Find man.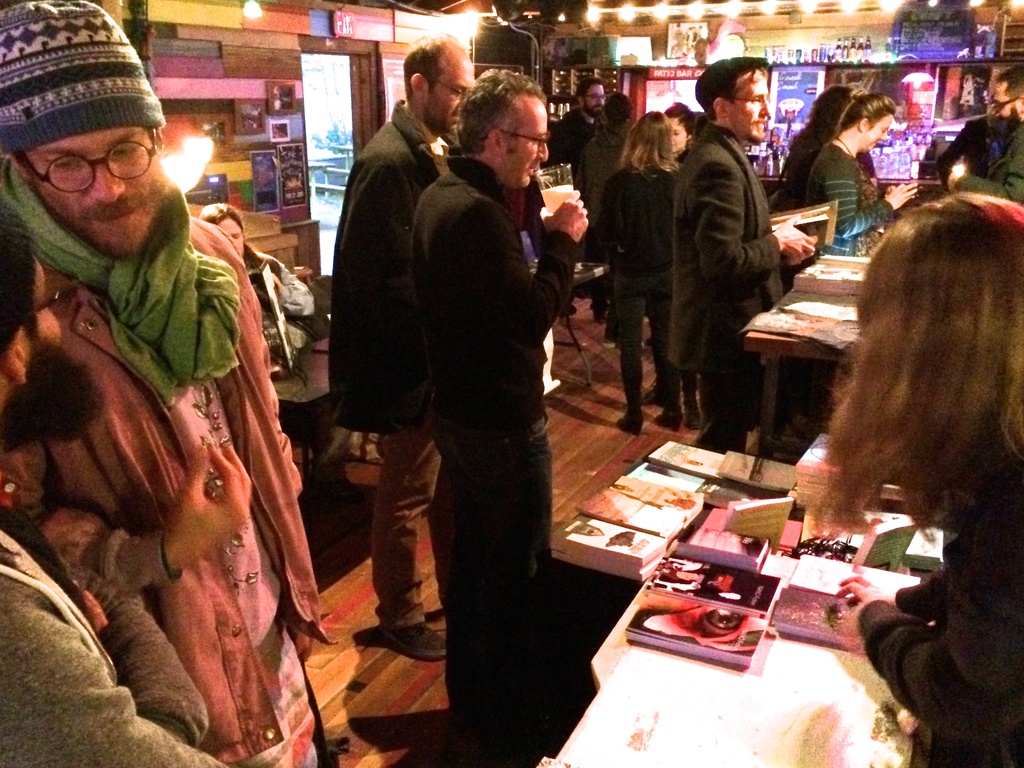
rect(549, 73, 607, 170).
